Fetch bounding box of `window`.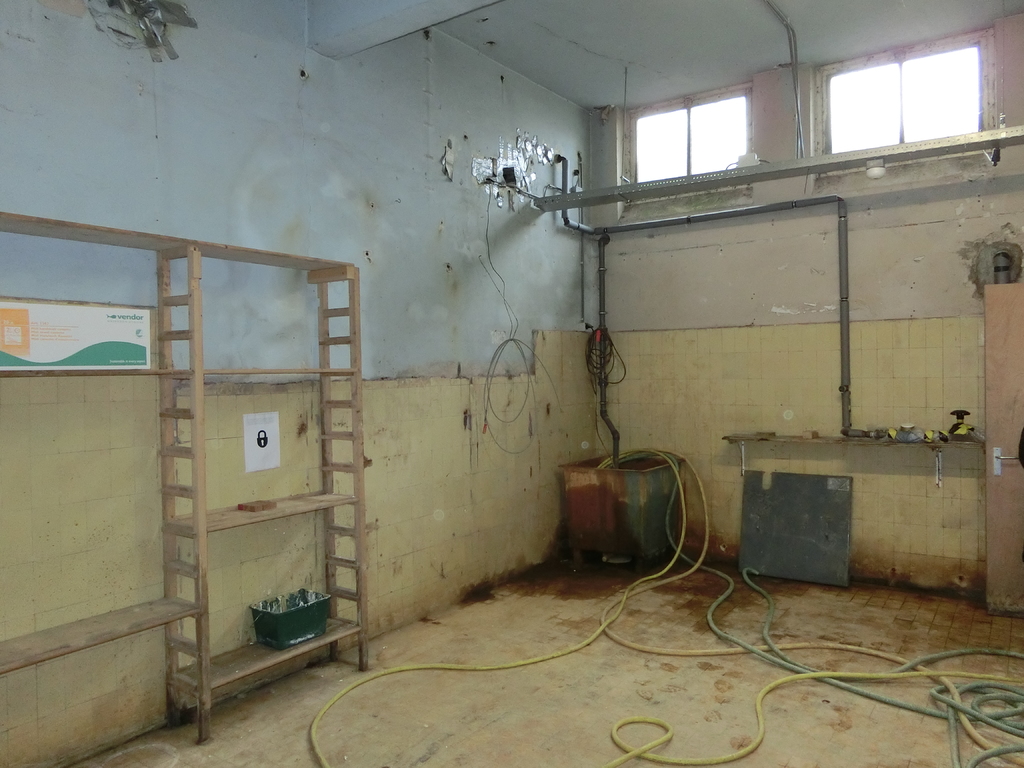
Bbox: left=826, top=29, right=1002, bottom=154.
